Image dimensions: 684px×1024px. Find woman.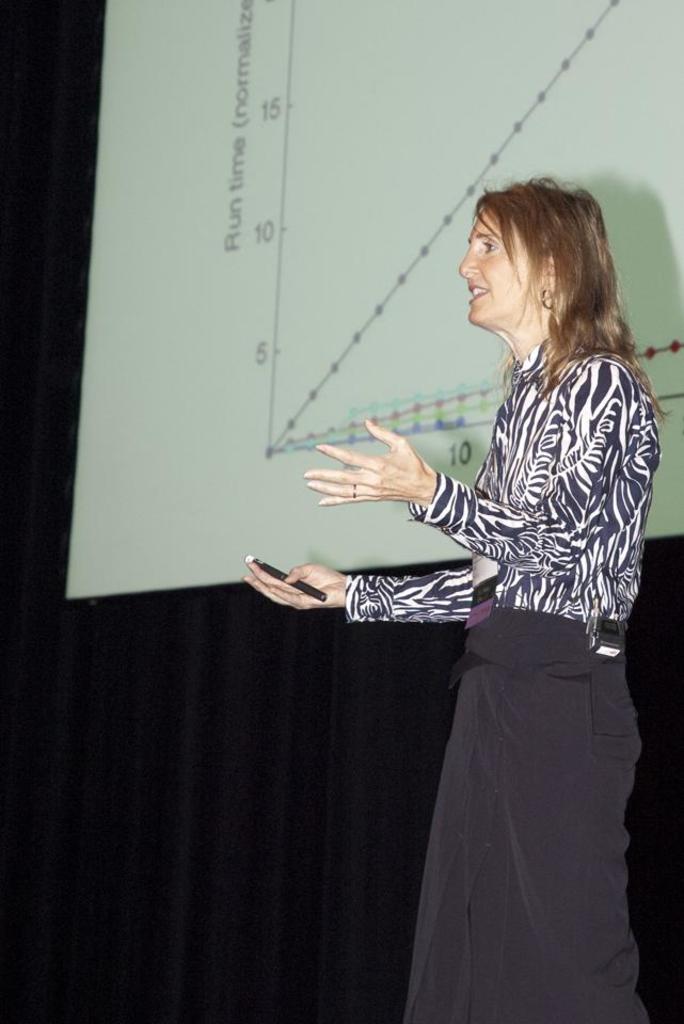
[323, 161, 653, 1006].
